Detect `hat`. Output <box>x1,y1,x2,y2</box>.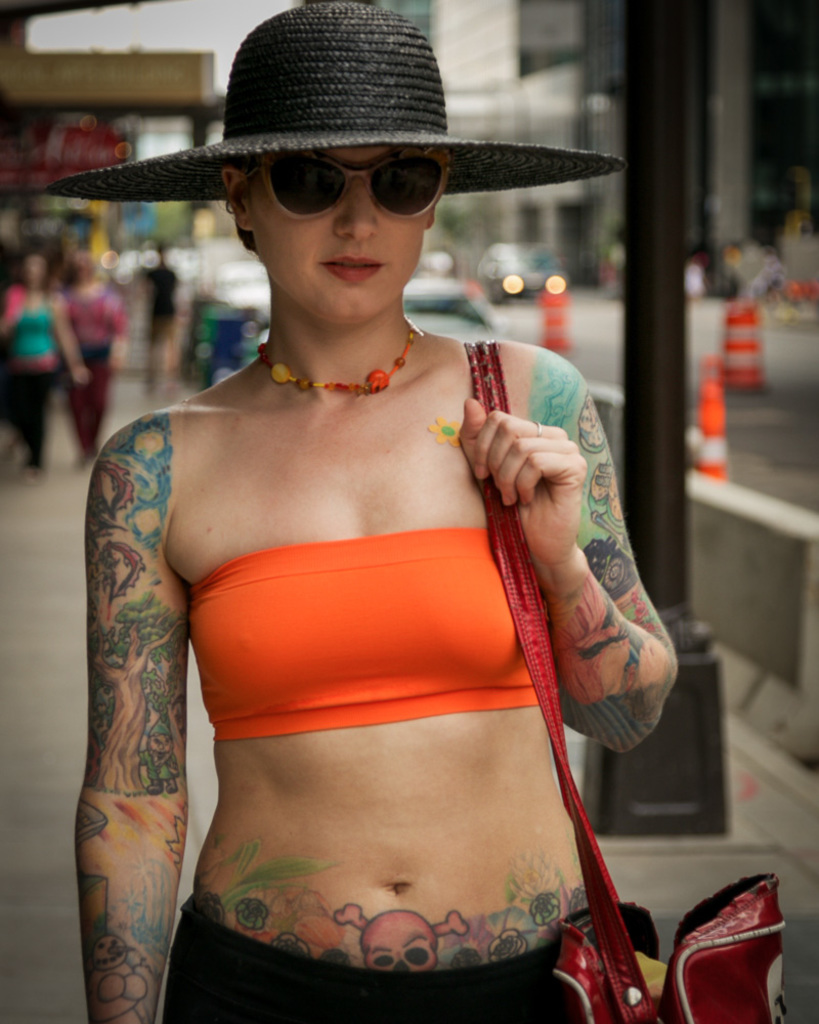
<box>47,0,623,204</box>.
